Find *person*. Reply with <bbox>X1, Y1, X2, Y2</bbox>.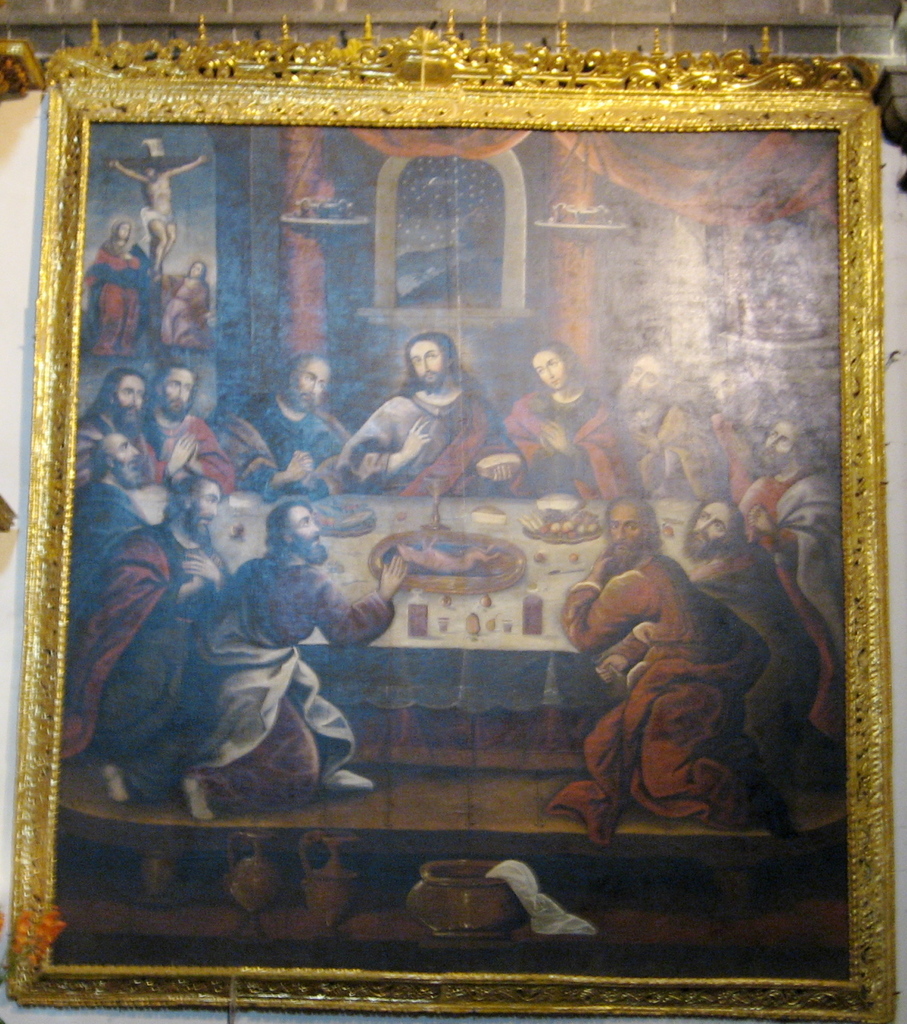
<bbox>340, 316, 497, 513</bbox>.
